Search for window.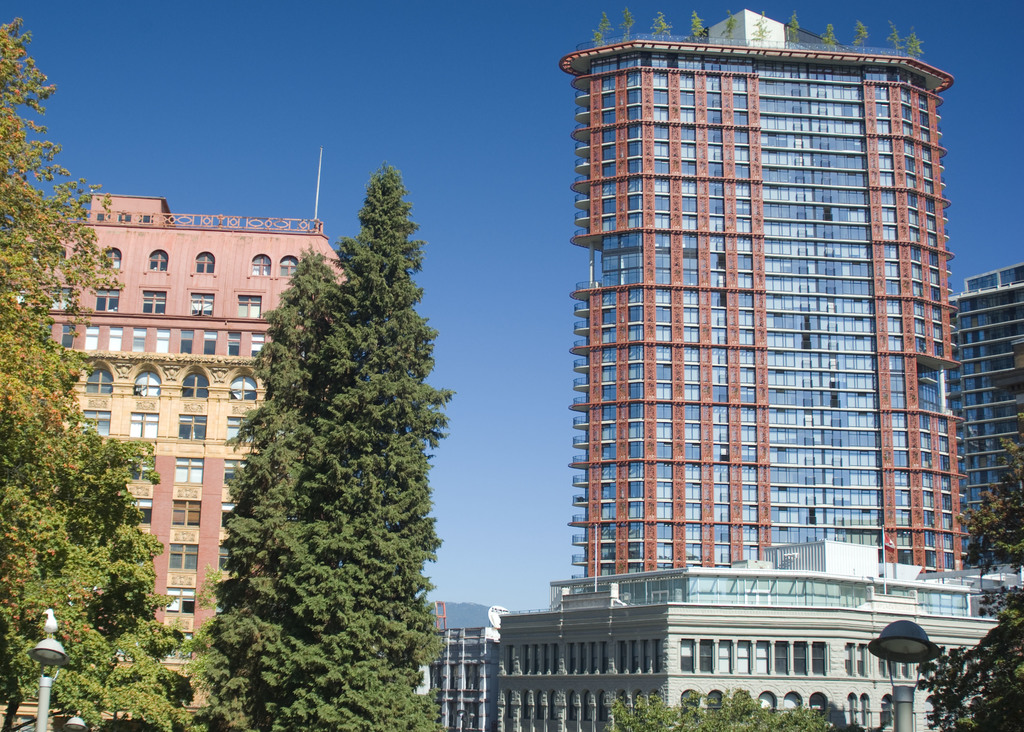
Found at select_region(173, 455, 203, 486).
